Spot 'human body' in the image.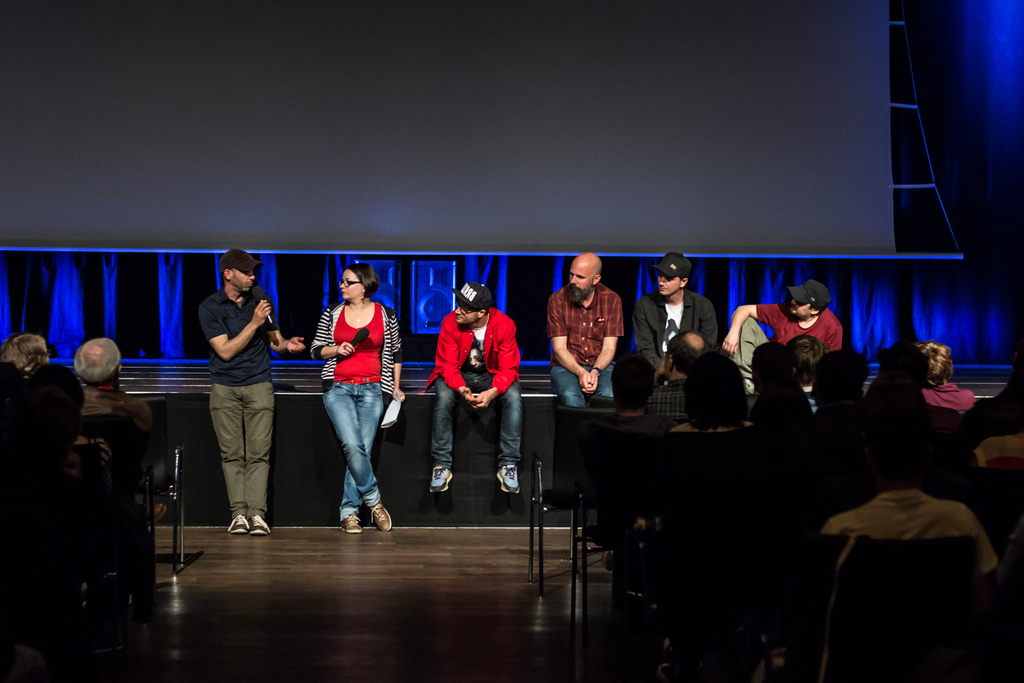
'human body' found at Rect(590, 407, 674, 541).
